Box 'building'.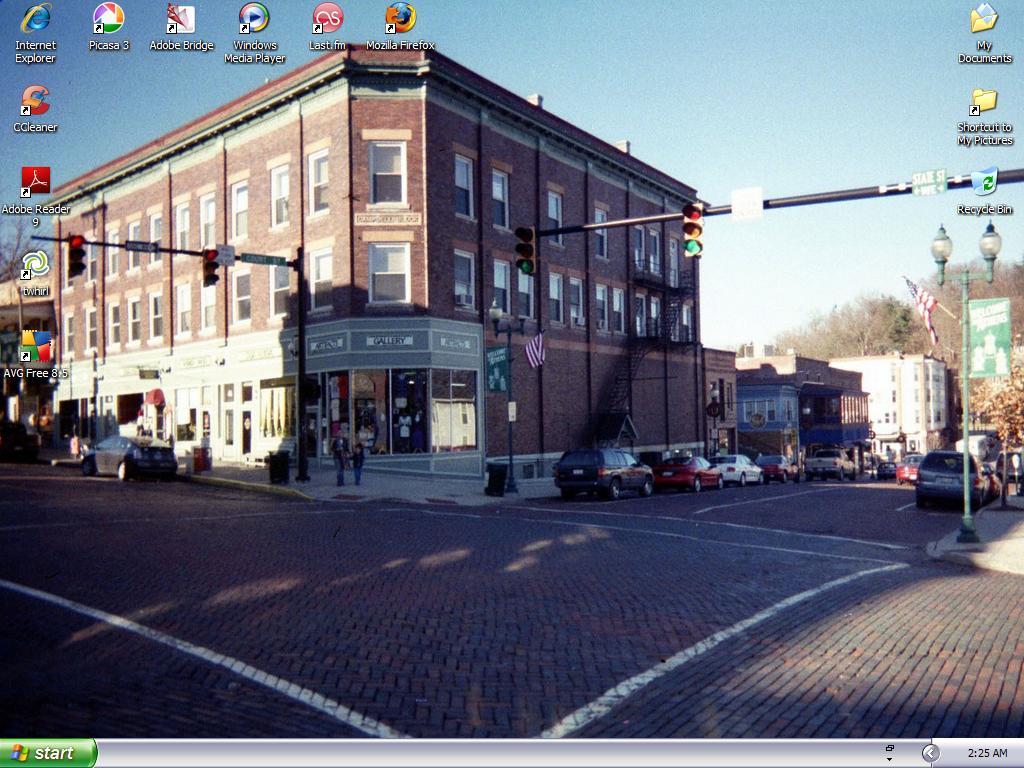
box=[732, 349, 879, 478].
